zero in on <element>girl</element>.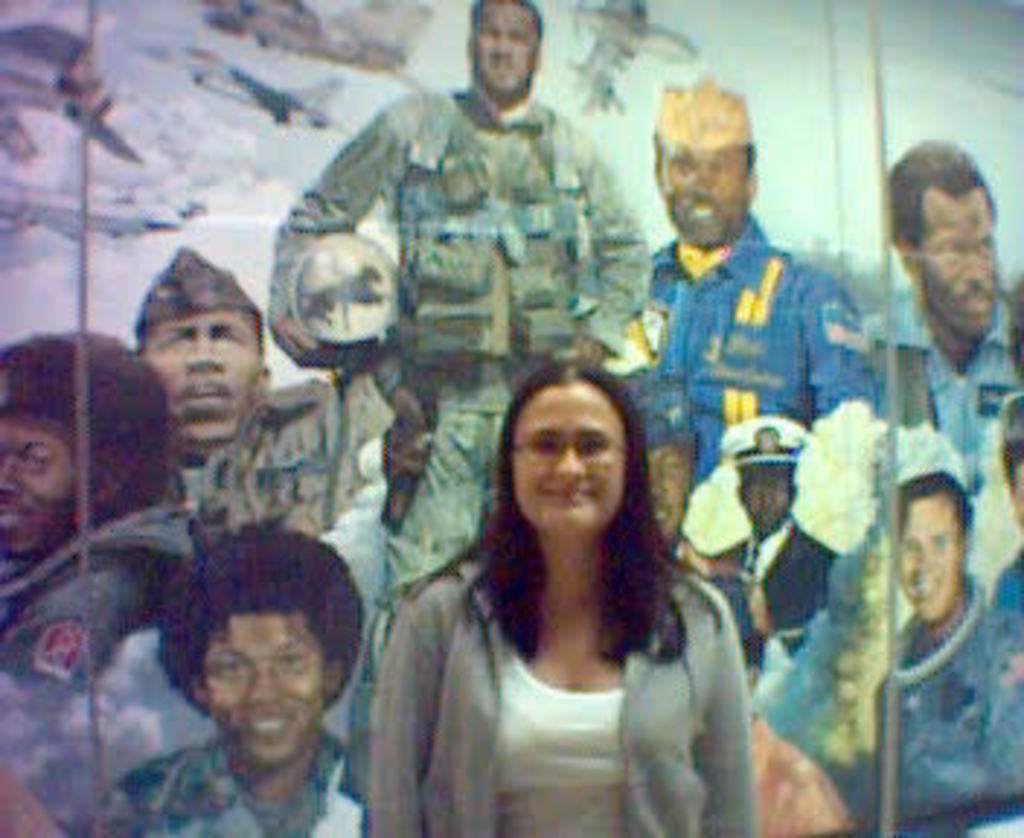
Zeroed in: {"x1": 367, "y1": 355, "x2": 753, "y2": 835}.
